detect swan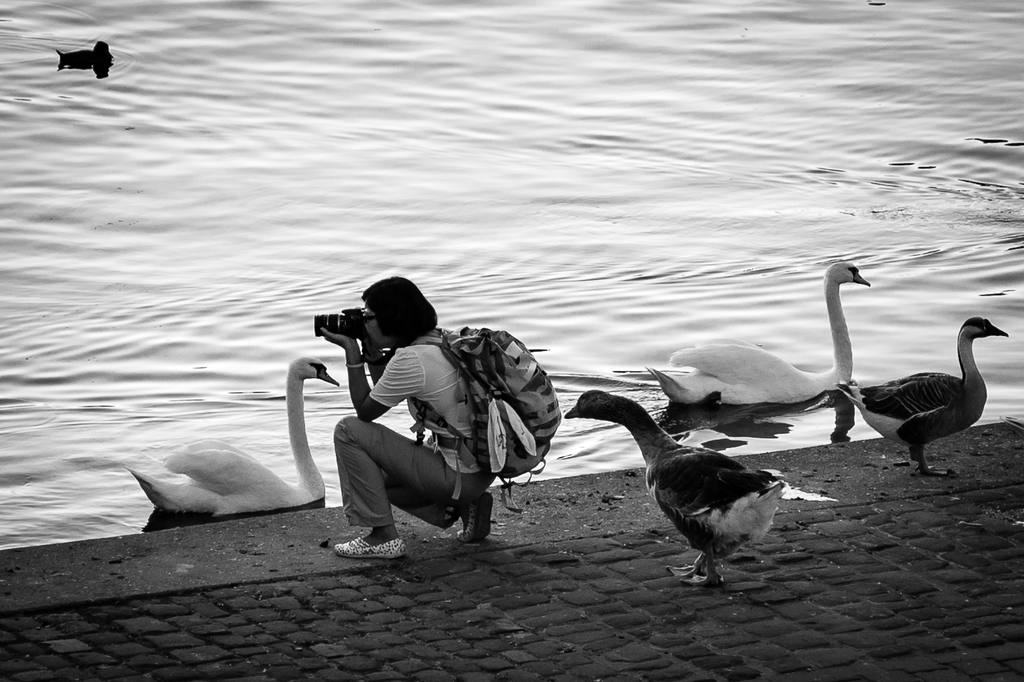
select_region(140, 318, 330, 527)
